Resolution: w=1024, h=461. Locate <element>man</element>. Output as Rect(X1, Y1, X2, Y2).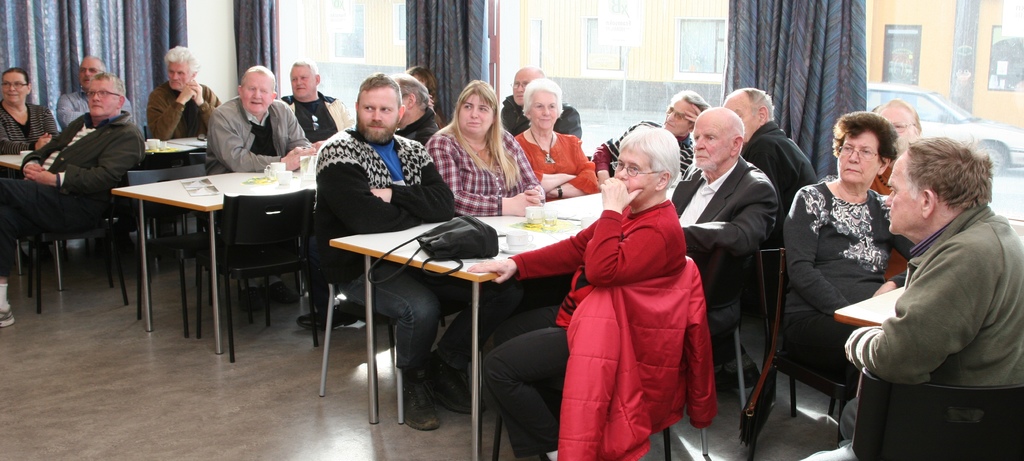
Rect(586, 94, 705, 191).
